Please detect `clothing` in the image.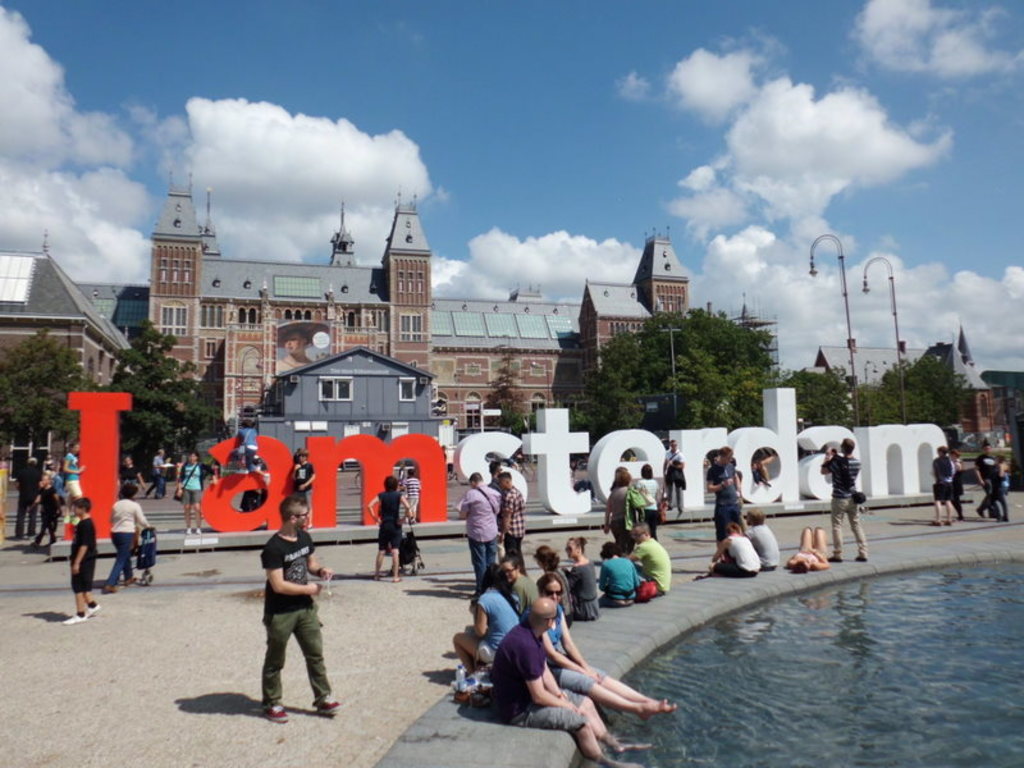
[932,454,955,502].
